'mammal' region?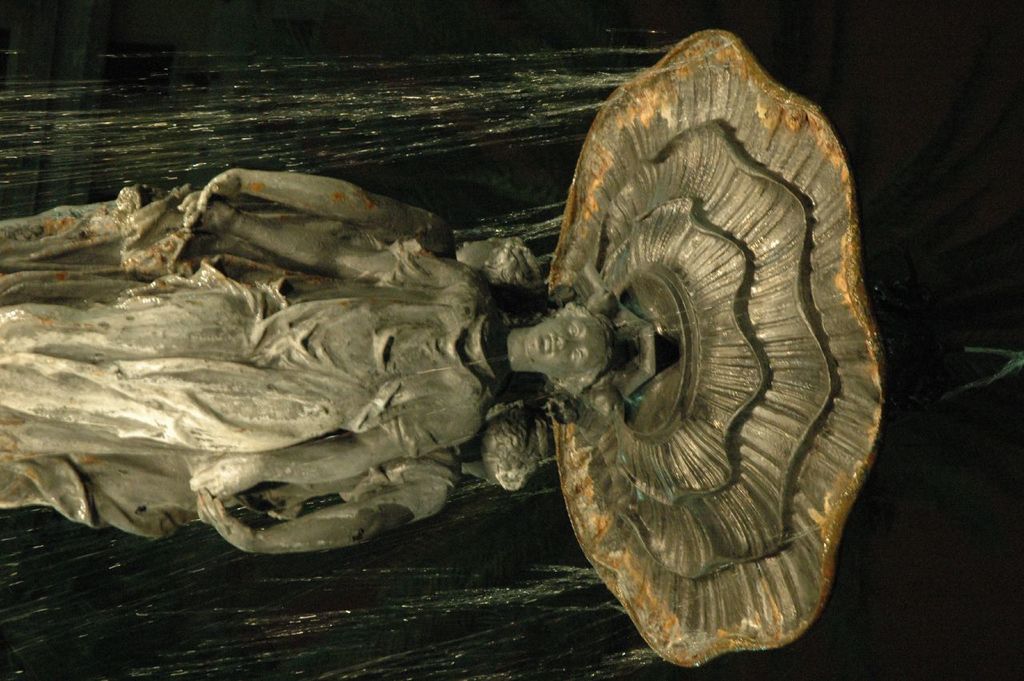
(x1=0, y1=166, x2=650, y2=557)
